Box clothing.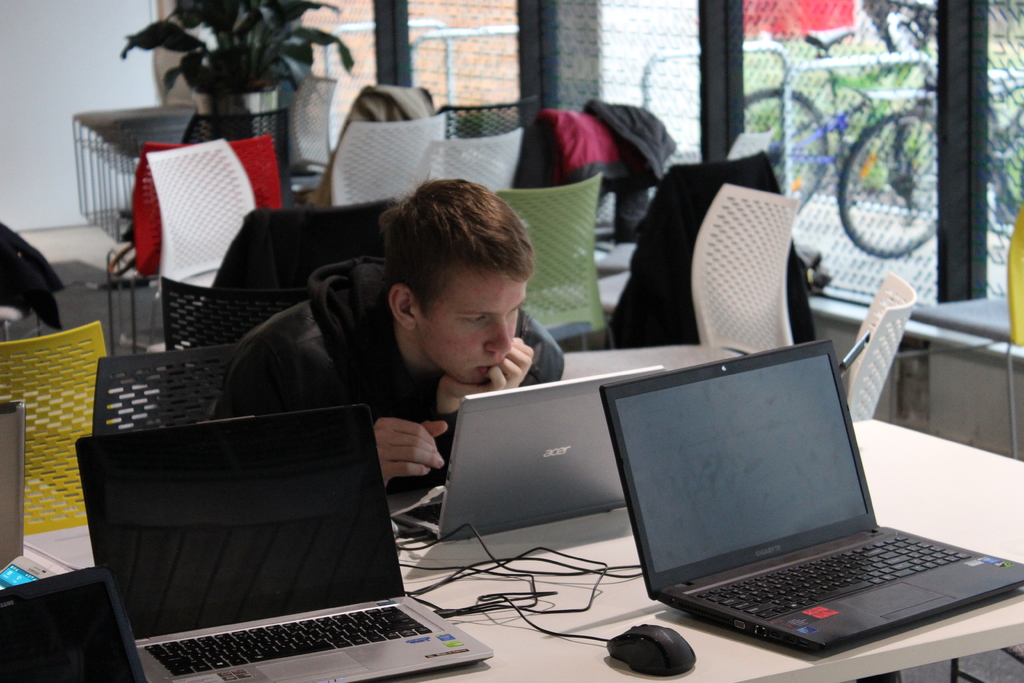
crop(198, 242, 620, 479).
